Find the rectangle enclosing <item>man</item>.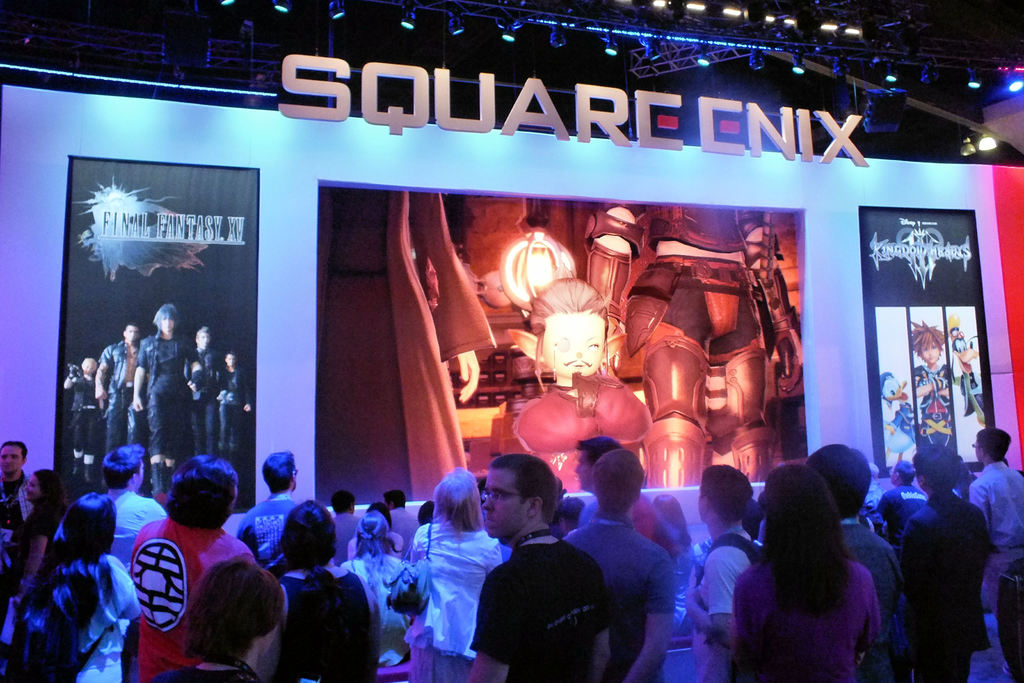
box(330, 488, 362, 563).
